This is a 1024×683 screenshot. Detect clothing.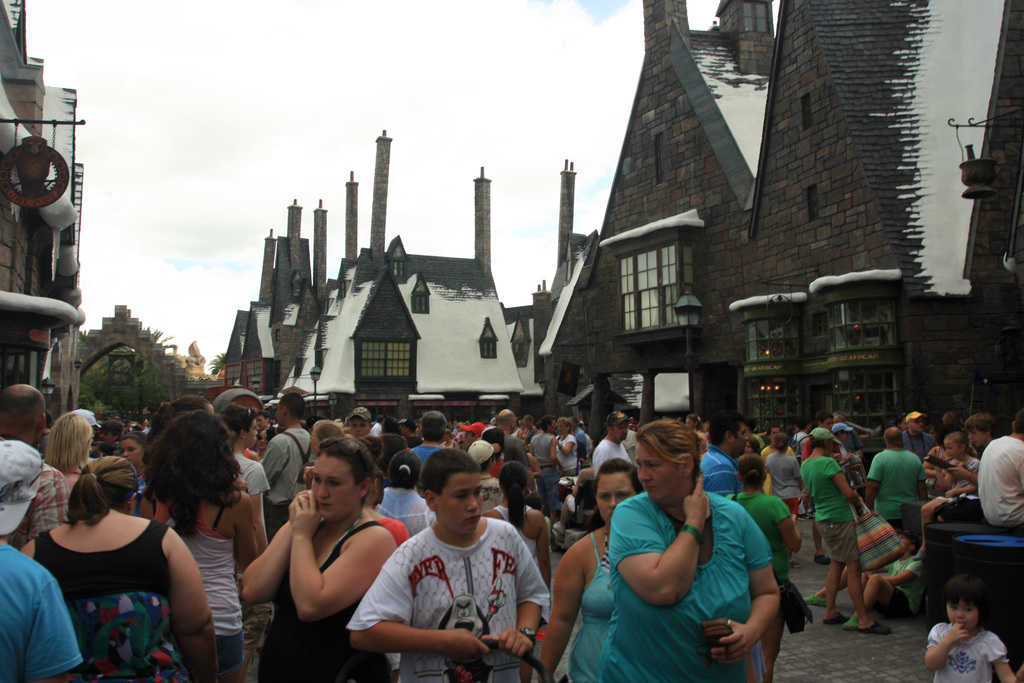
(399, 418, 590, 523).
